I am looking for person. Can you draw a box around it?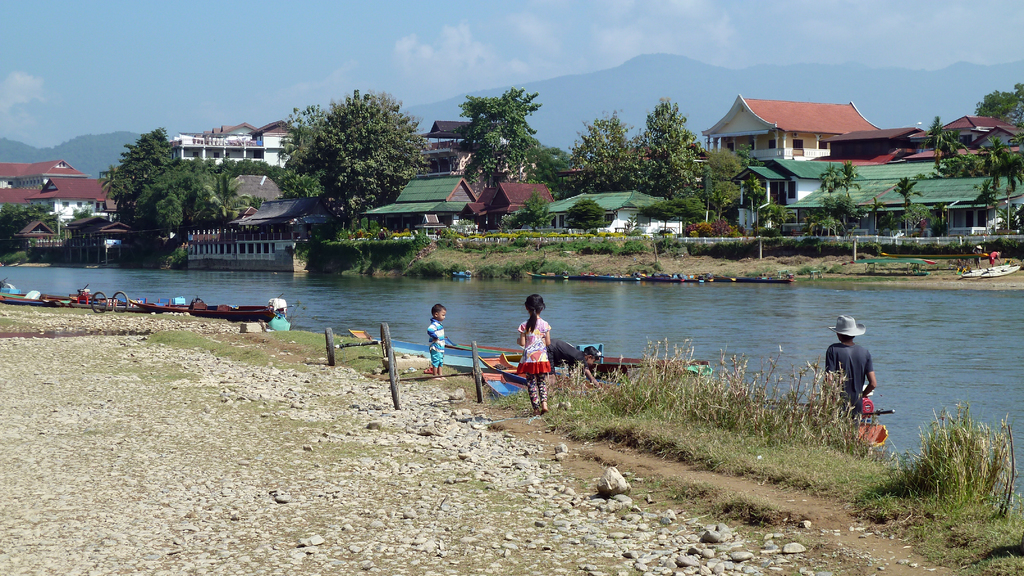
Sure, the bounding box is region(825, 318, 880, 422).
